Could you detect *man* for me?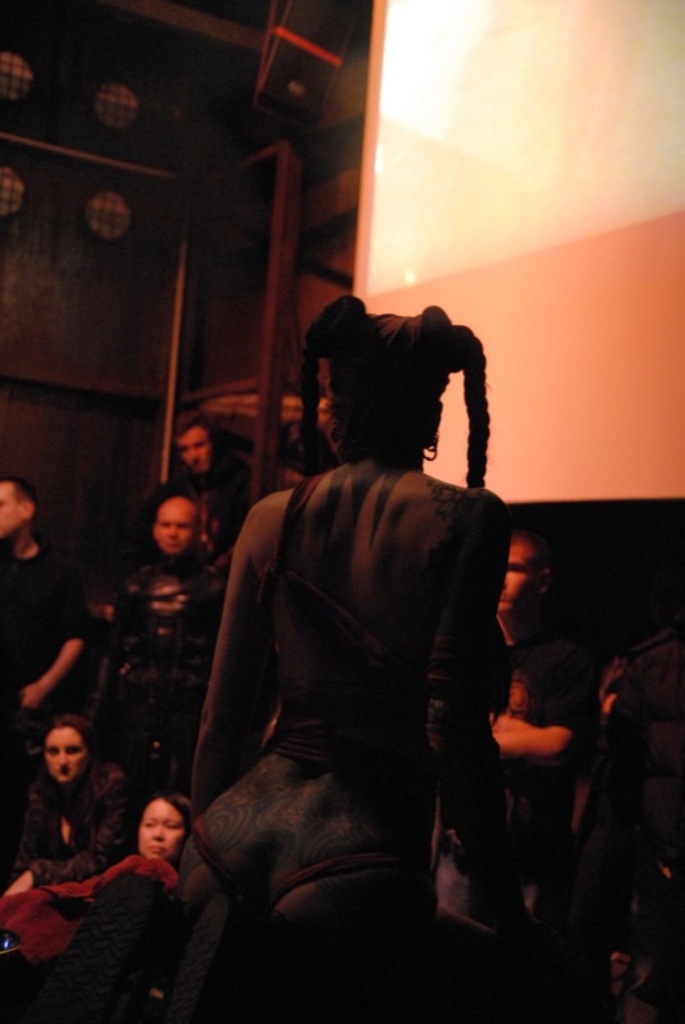
Detection result: (423,536,589,932).
